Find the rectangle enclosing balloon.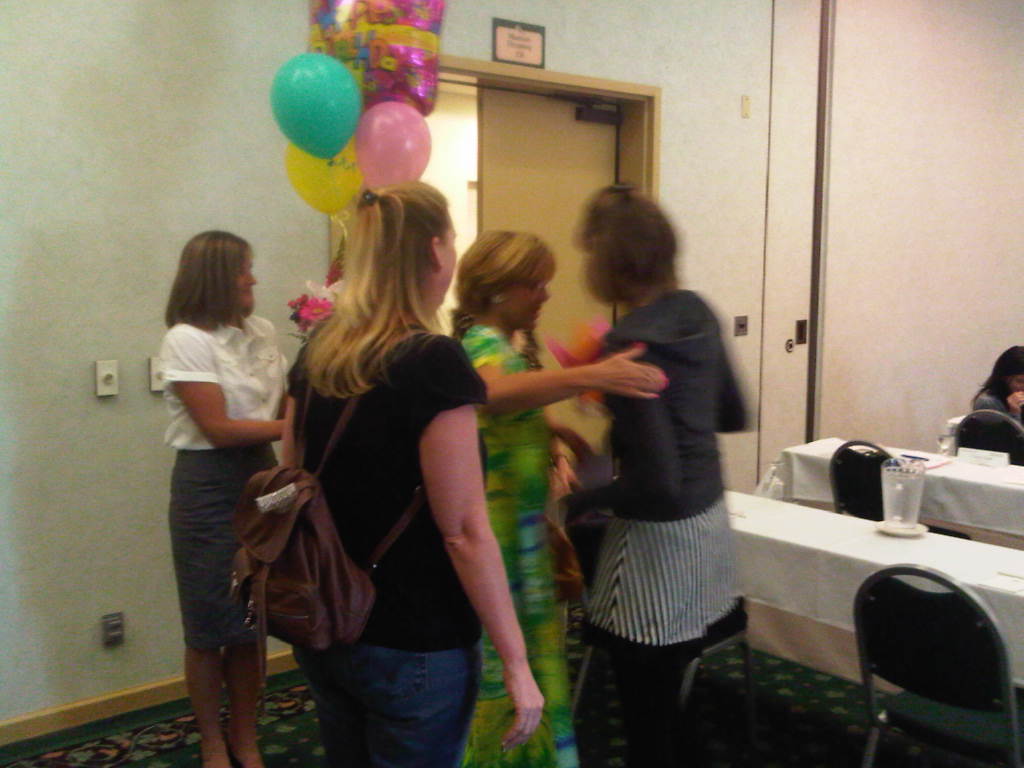
bbox=(271, 52, 364, 161).
